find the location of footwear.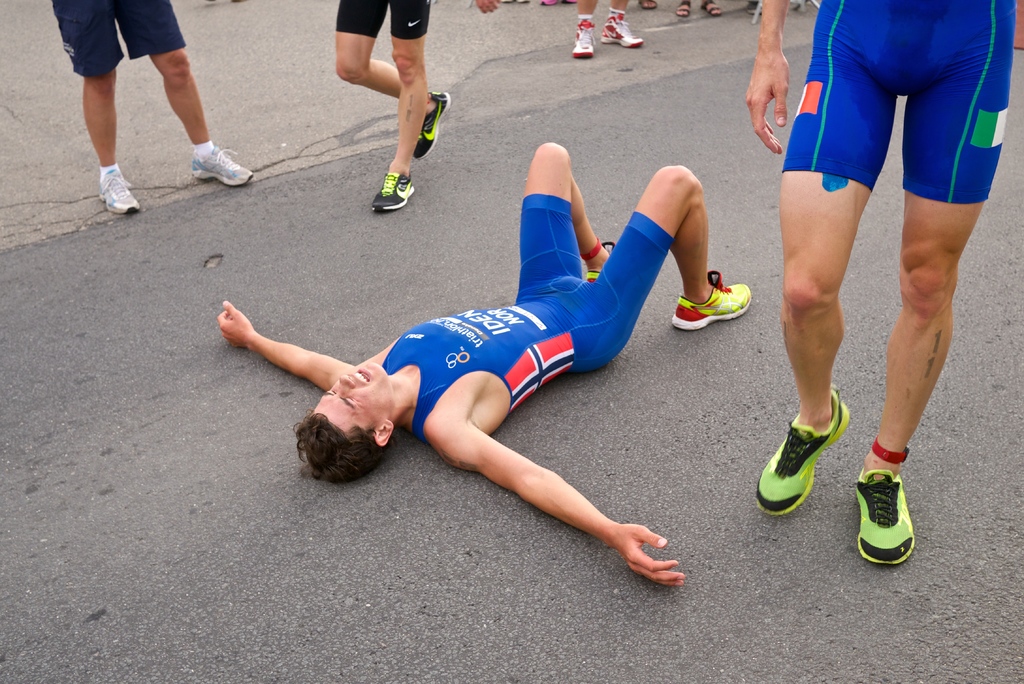
Location: 851 464 920 571.
